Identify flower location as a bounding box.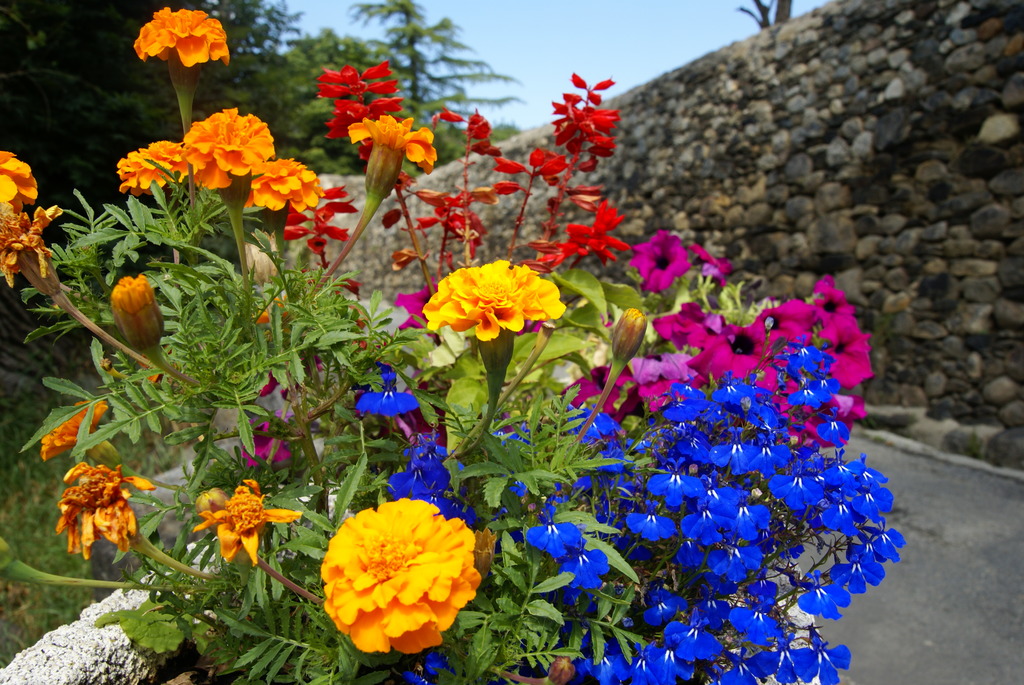
(372, 436, 472, 524).
